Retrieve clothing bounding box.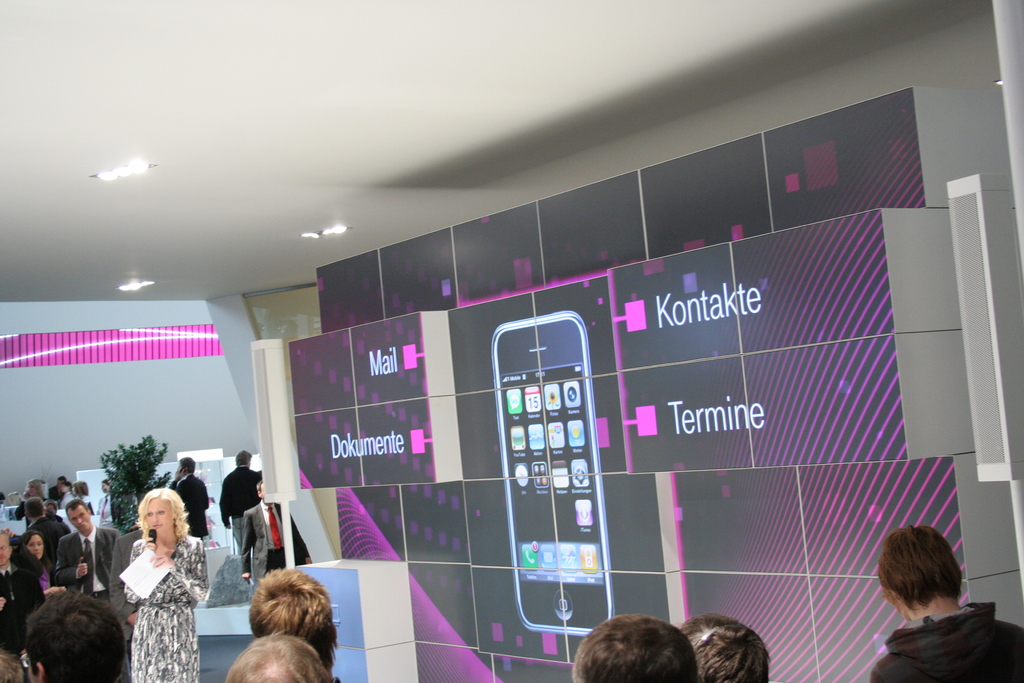
Bounding box: select_region(54, 530, 125, 611).
